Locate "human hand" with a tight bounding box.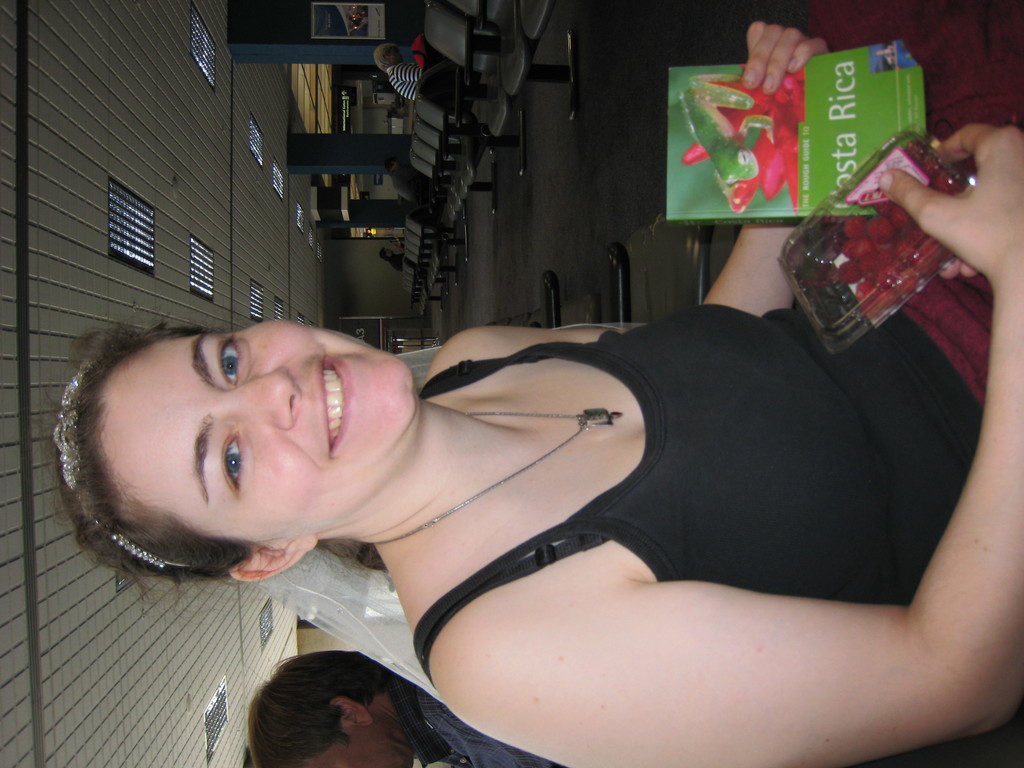
region(857, 127, 1014, 277).
